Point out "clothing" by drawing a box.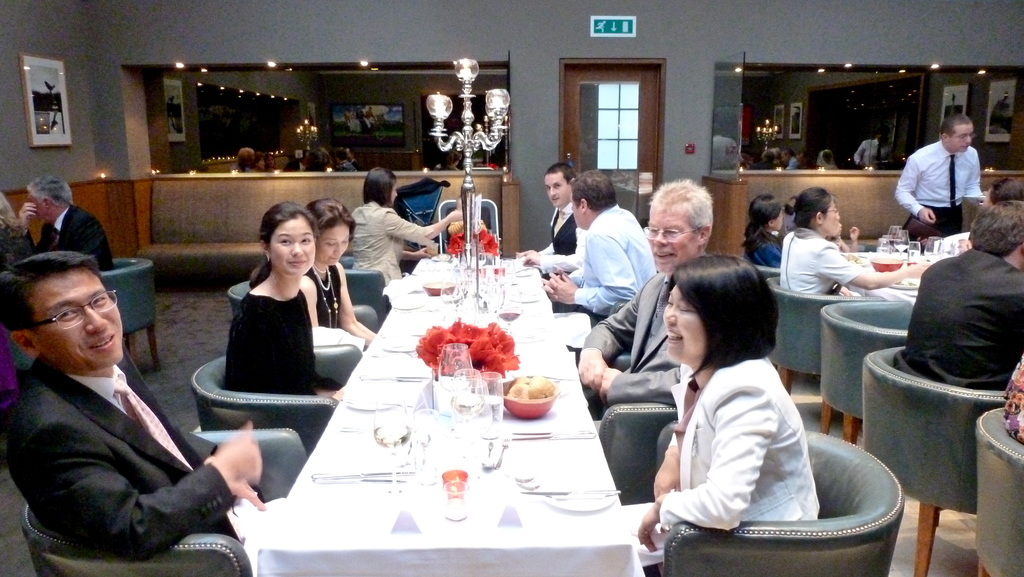
x1=1002, y1=361, x2=1023, y2=445.
